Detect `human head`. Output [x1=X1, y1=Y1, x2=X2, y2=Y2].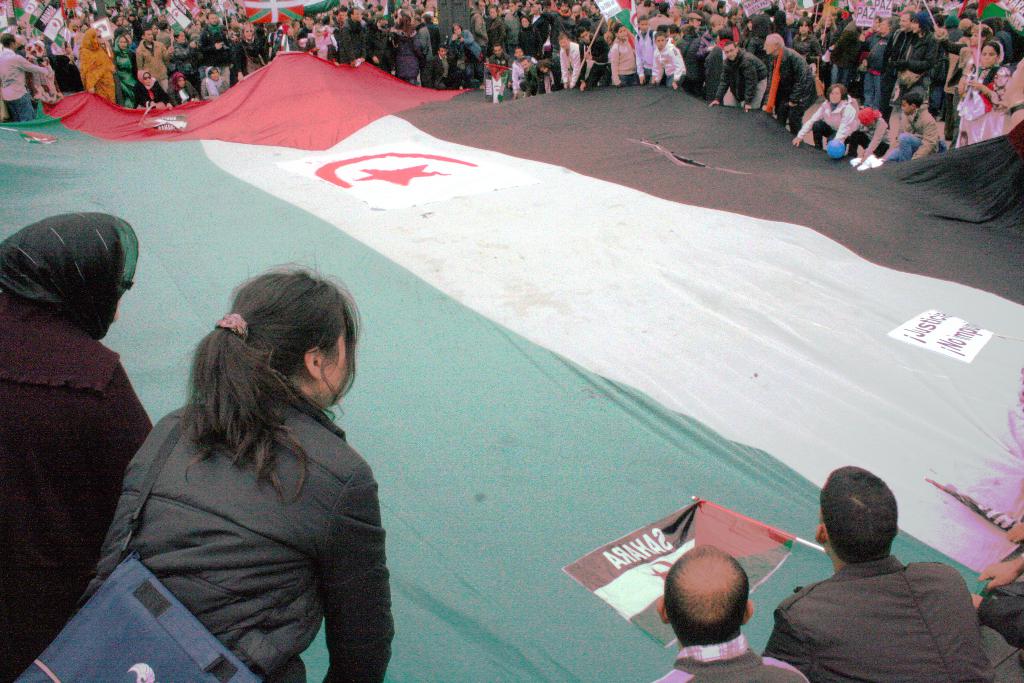
[x1=205, y1=12, x2=216, y2=26].
